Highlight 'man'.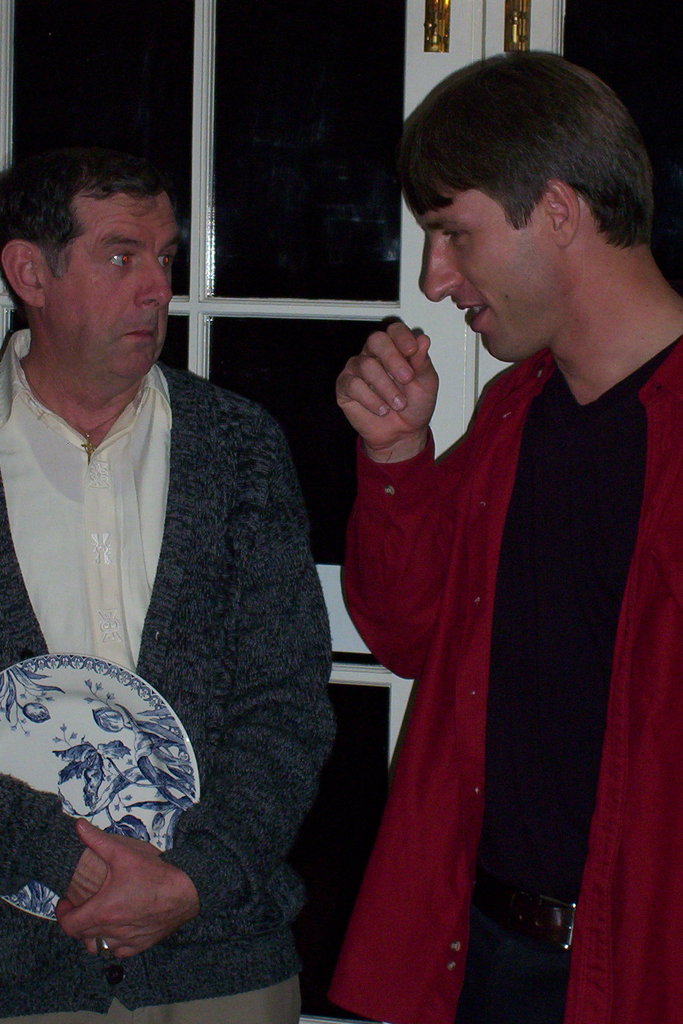
Highlighted region: 299:72:665:1012.
